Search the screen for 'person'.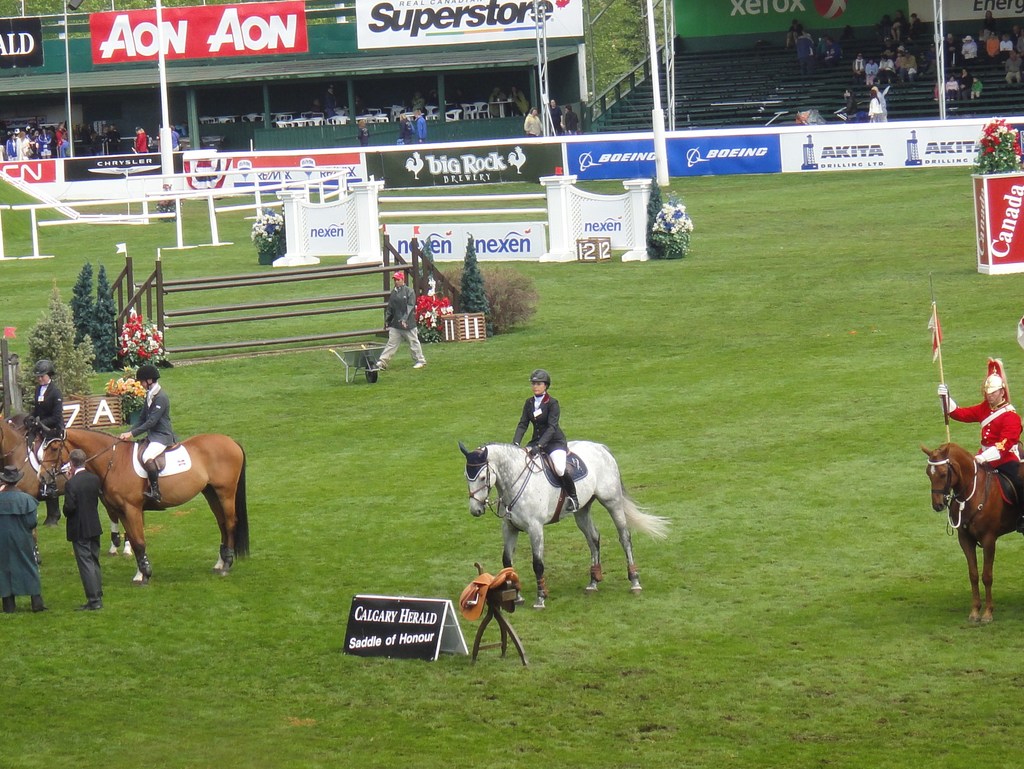
Found at [968, 75, 985, 97].
